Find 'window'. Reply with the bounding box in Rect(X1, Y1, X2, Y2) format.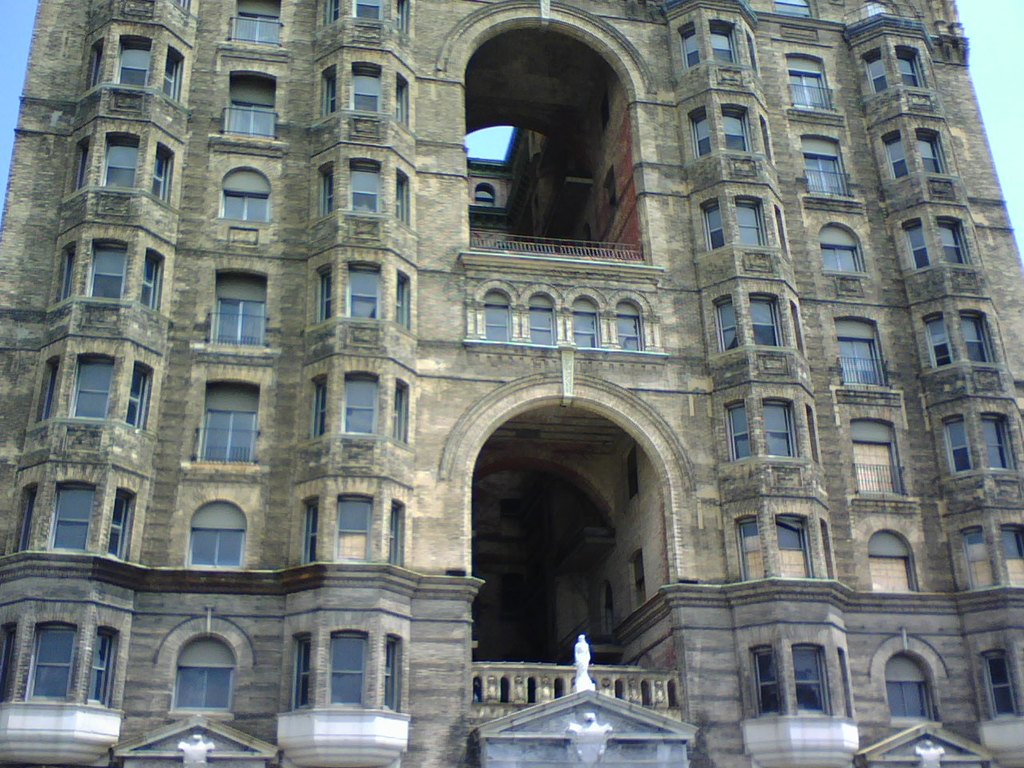
Rect(397, 278, 413, 320).
